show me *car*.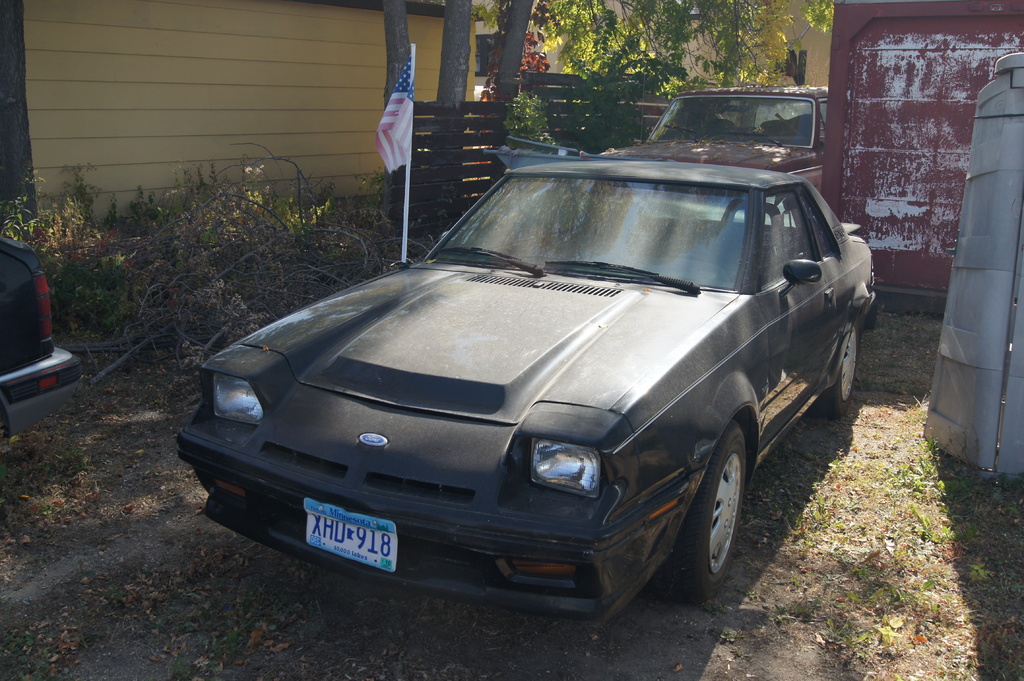
*car* is here: [left=171, top=159, right=873, bottom=621].
